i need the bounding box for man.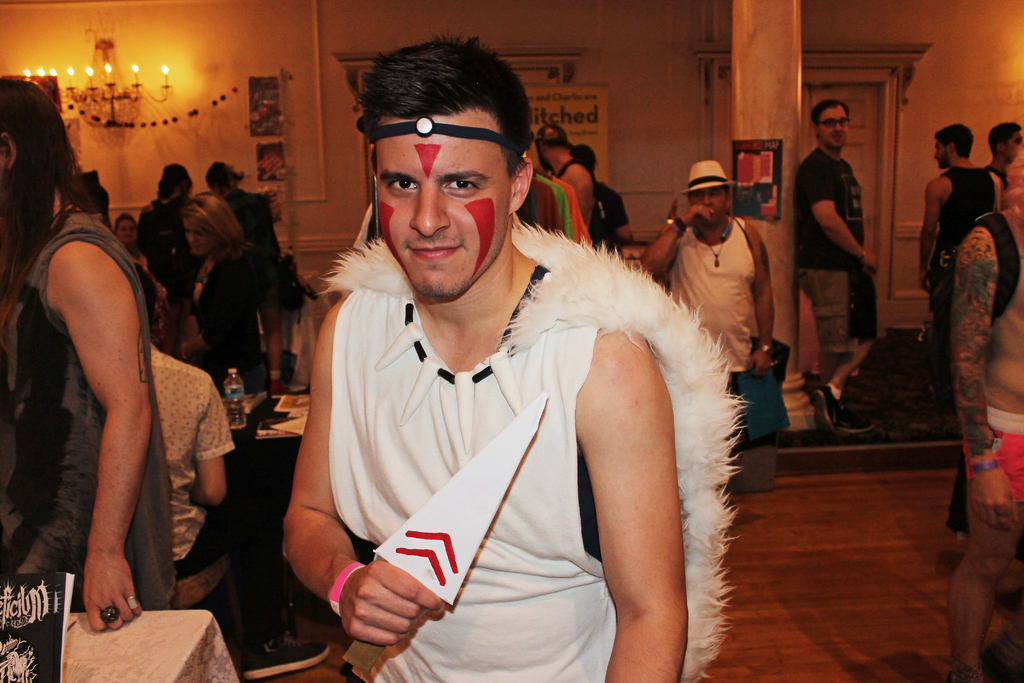
Here it is: (x1=136, y1=261, x2=333, y2=682).
